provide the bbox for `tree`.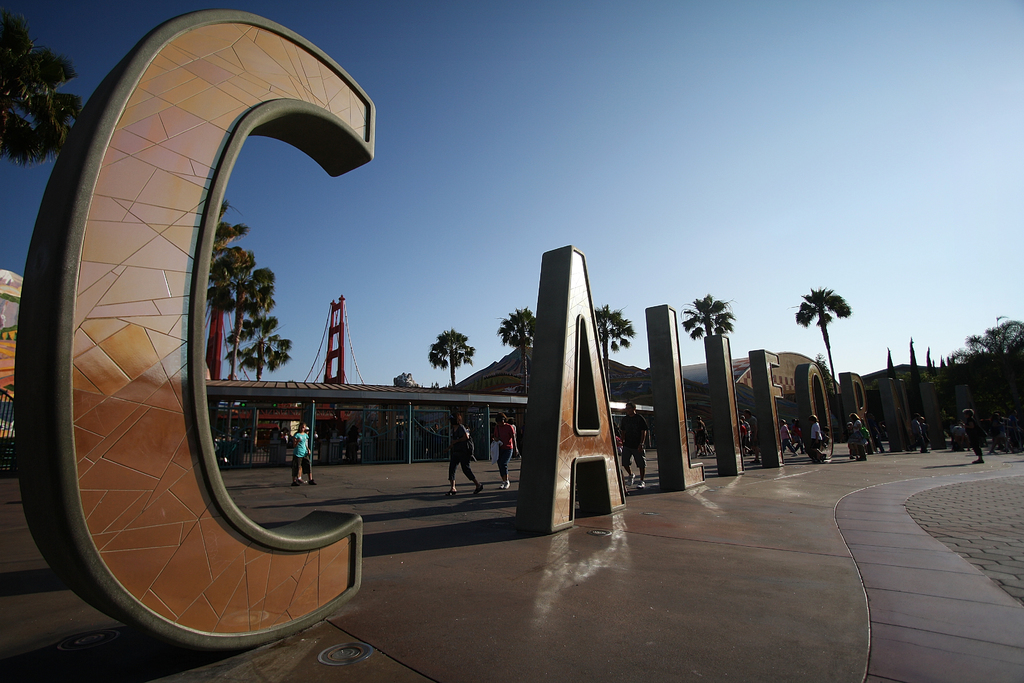
[left=590, top=303, right=632, bottom=389].
